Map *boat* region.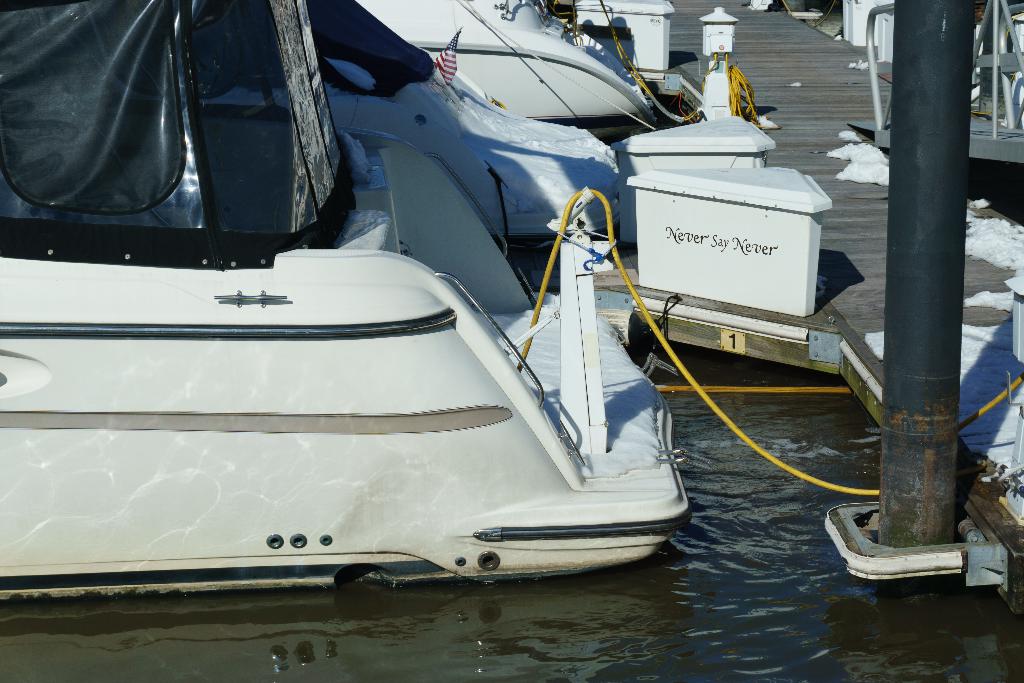
Mapped to {"x1": 0, "y1": 3, "x2": 794, "y2": 575}.
